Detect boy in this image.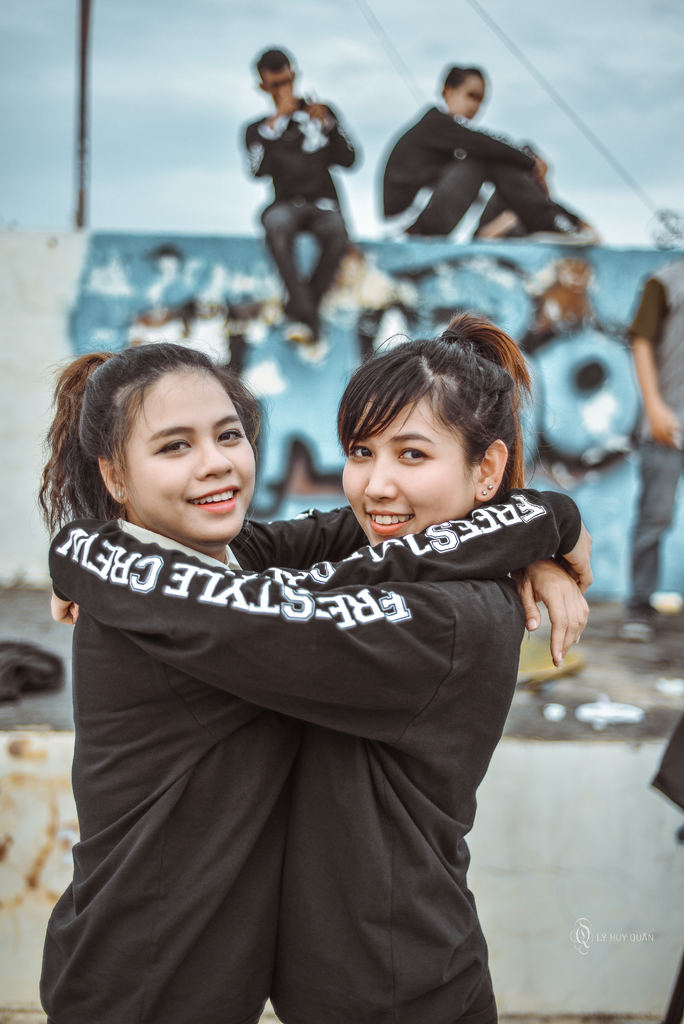
Detection: detection(242, 50, 348, 348).
